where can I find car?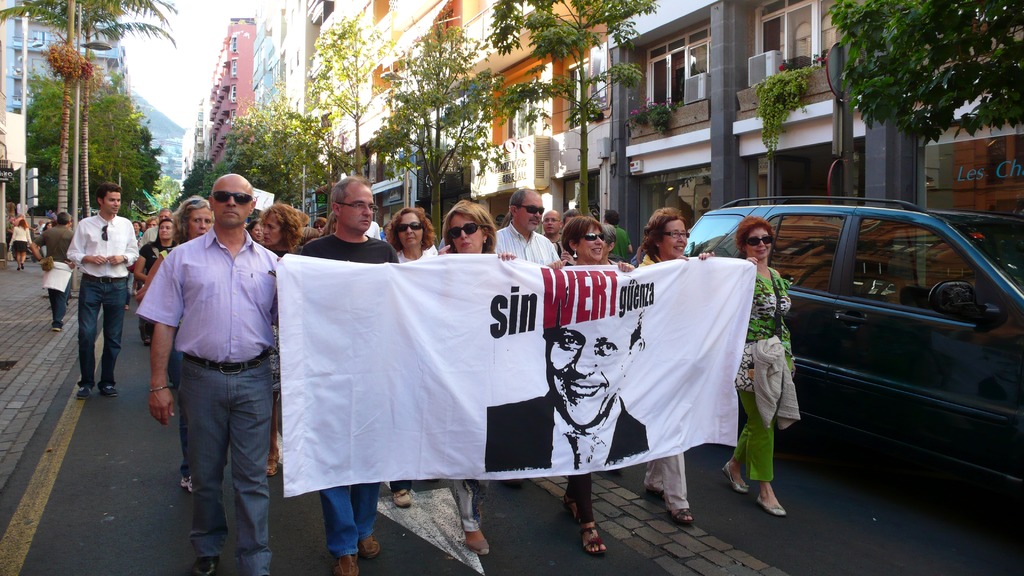
You can find it at {"x1": 700, "y1": 189, "x2": 1023, "y2": 515}.
